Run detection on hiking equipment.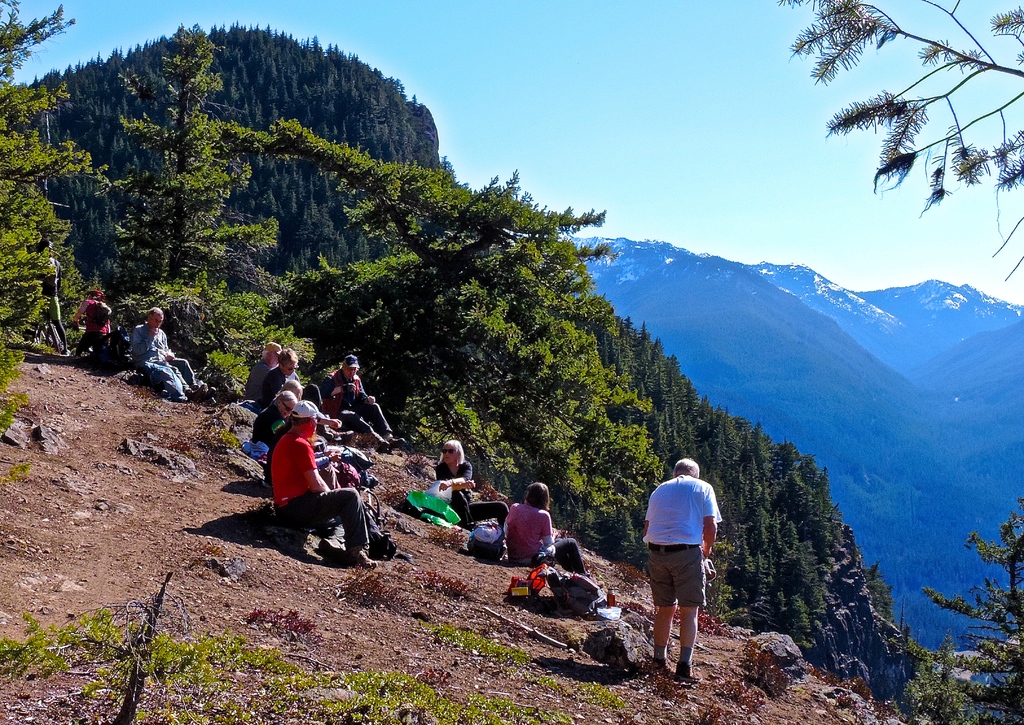
Result: [86, 299, 114, 328].
